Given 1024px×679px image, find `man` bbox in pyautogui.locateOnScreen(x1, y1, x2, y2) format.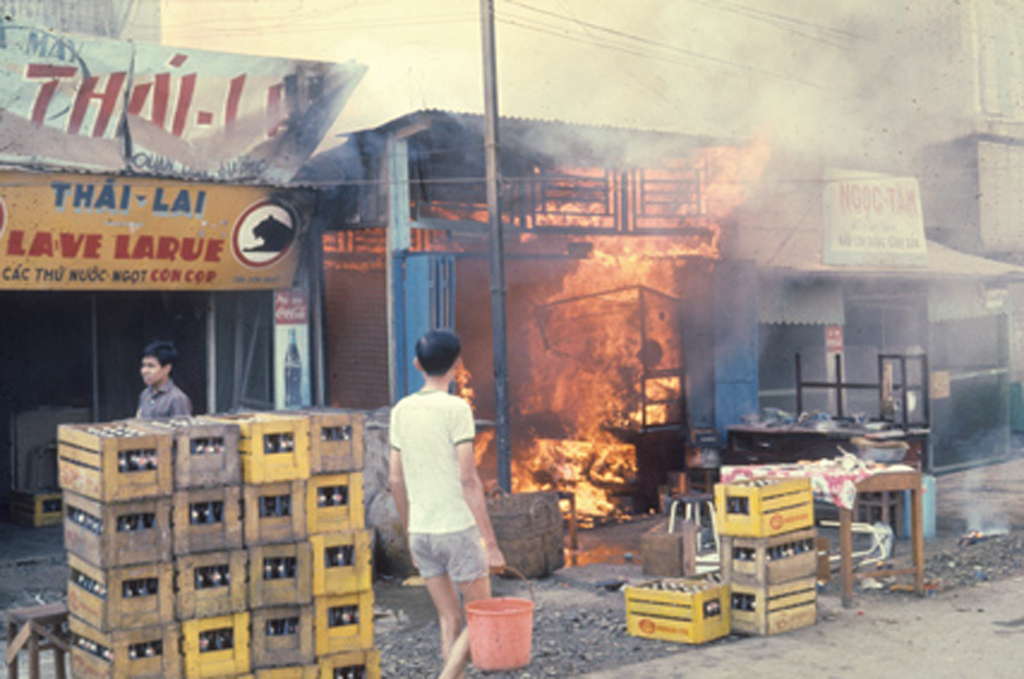
pyautogui.locateOnScreen(389, 328, 506, 678).
